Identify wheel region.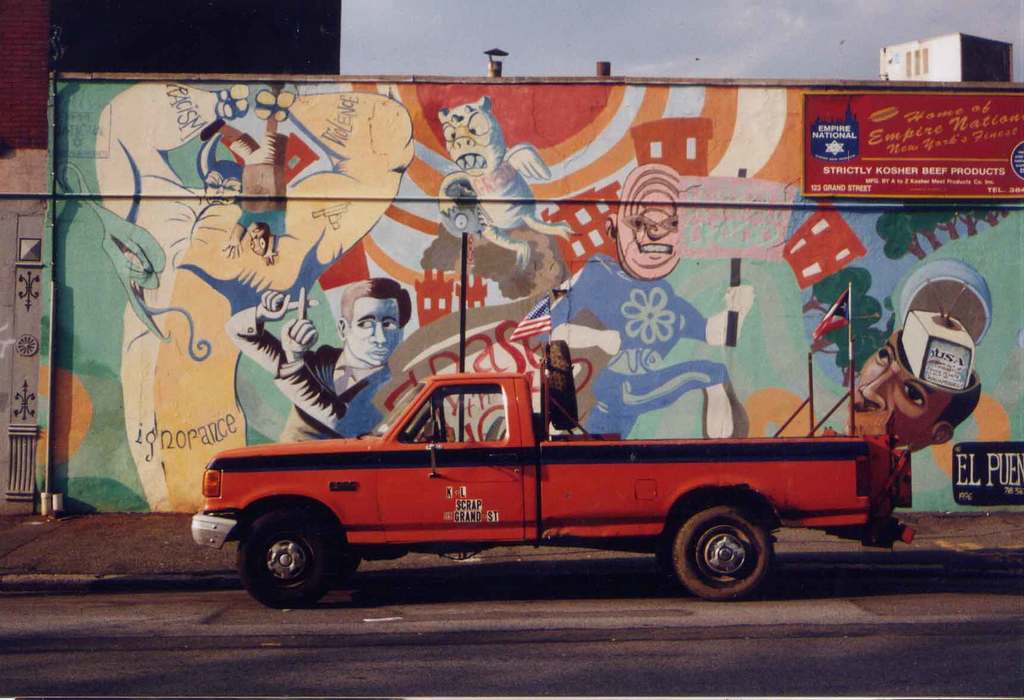
Region: [x1=337, y1=548, x2=360, y2=585].
